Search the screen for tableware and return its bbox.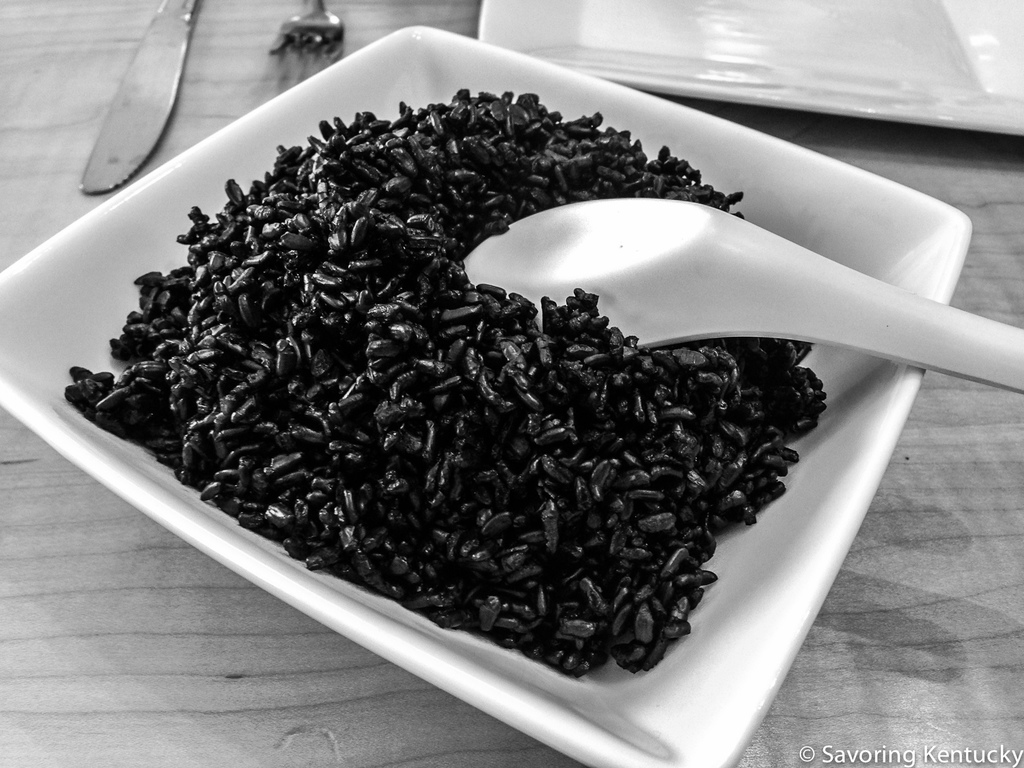
Found: 0/16/972/767.
